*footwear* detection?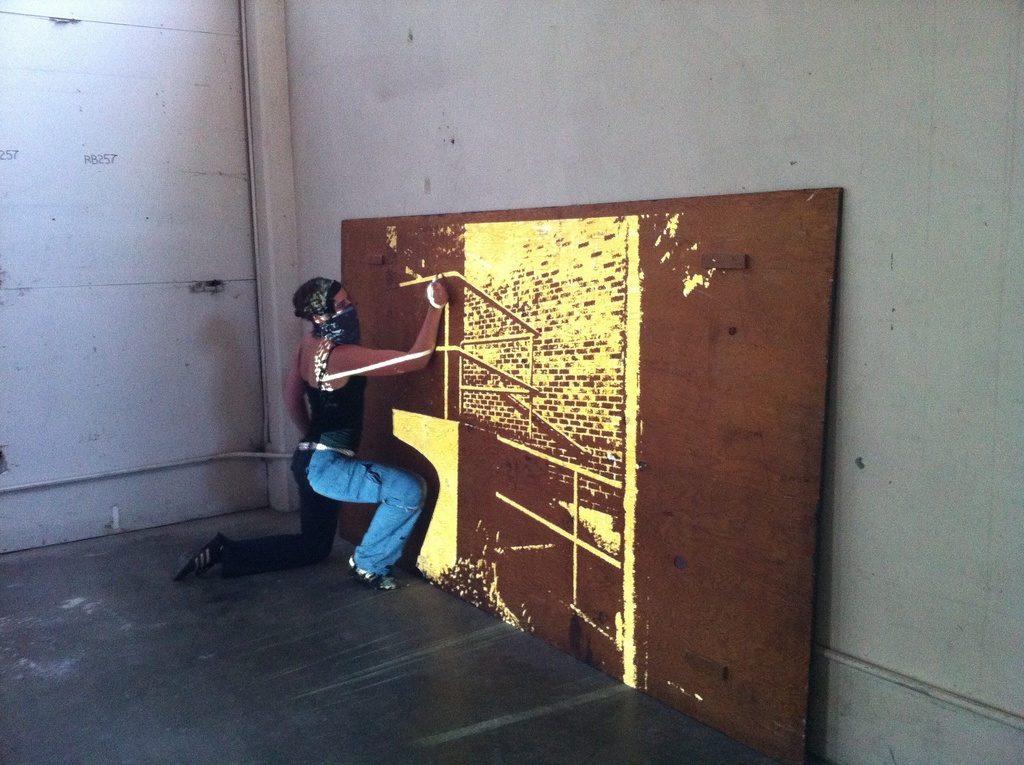
rect(164, 528, 260, 589)
